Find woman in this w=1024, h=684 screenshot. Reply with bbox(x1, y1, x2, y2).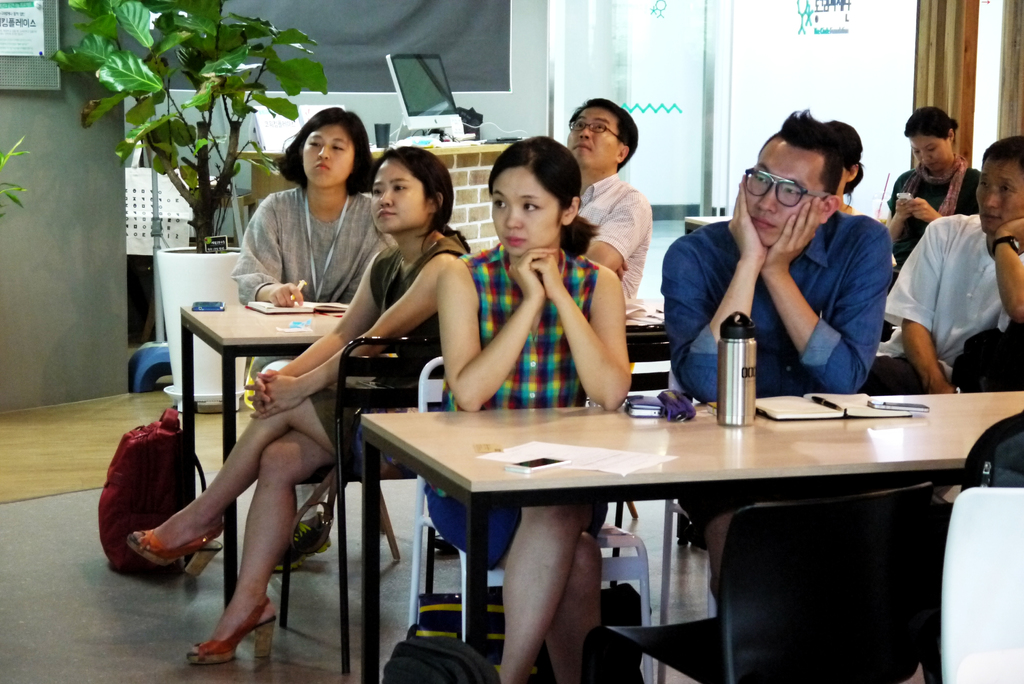
bbox(419, 132, 627, 683).
